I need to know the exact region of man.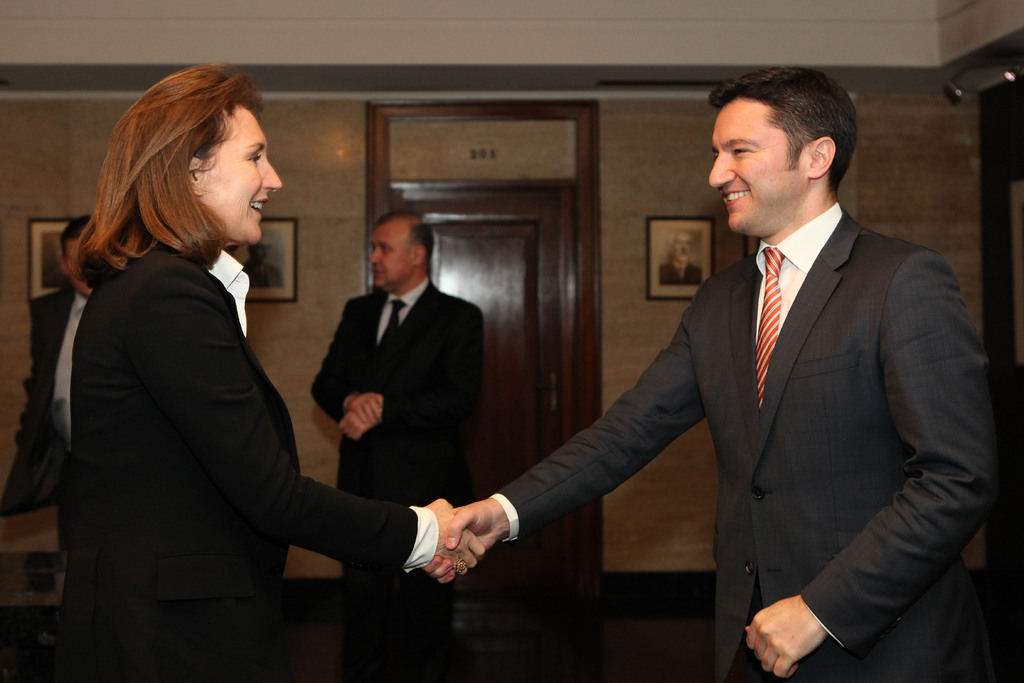
Region: detection(508, 54, 982, 672).
